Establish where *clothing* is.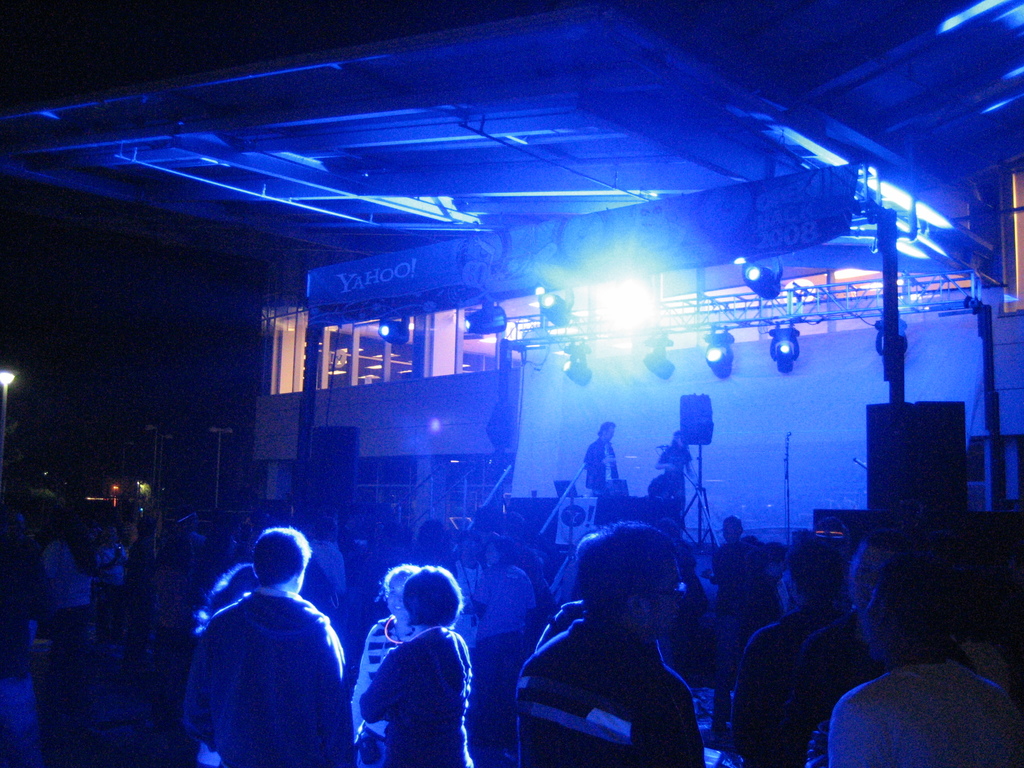
Established at <bbox>352, 556, 496, 767</bbox>.
